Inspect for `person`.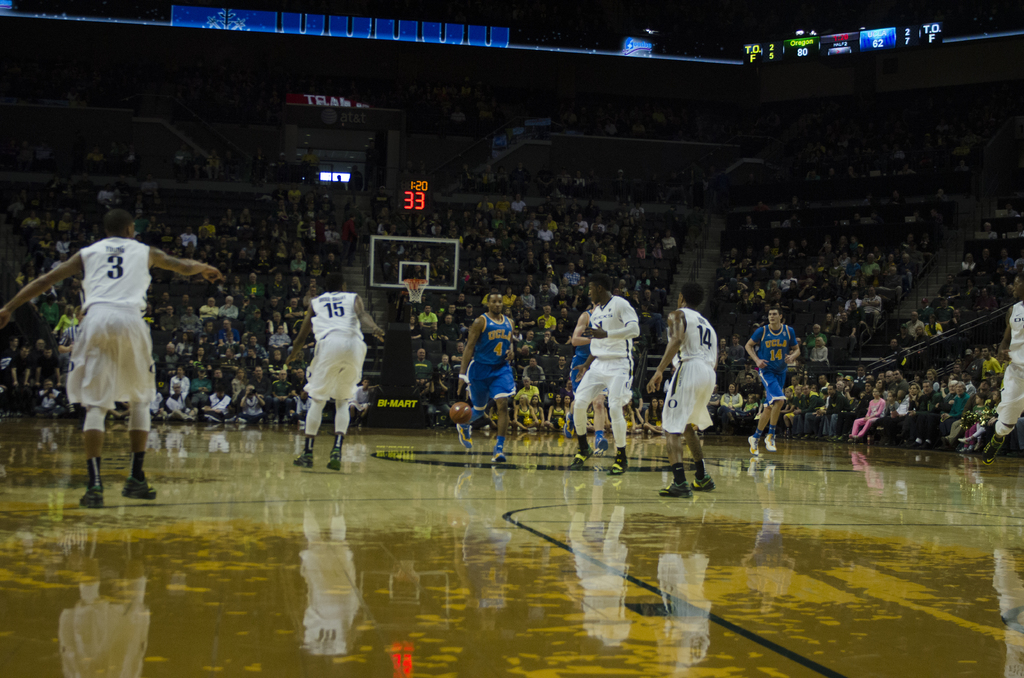
Inspection: 54 303 76 336.
